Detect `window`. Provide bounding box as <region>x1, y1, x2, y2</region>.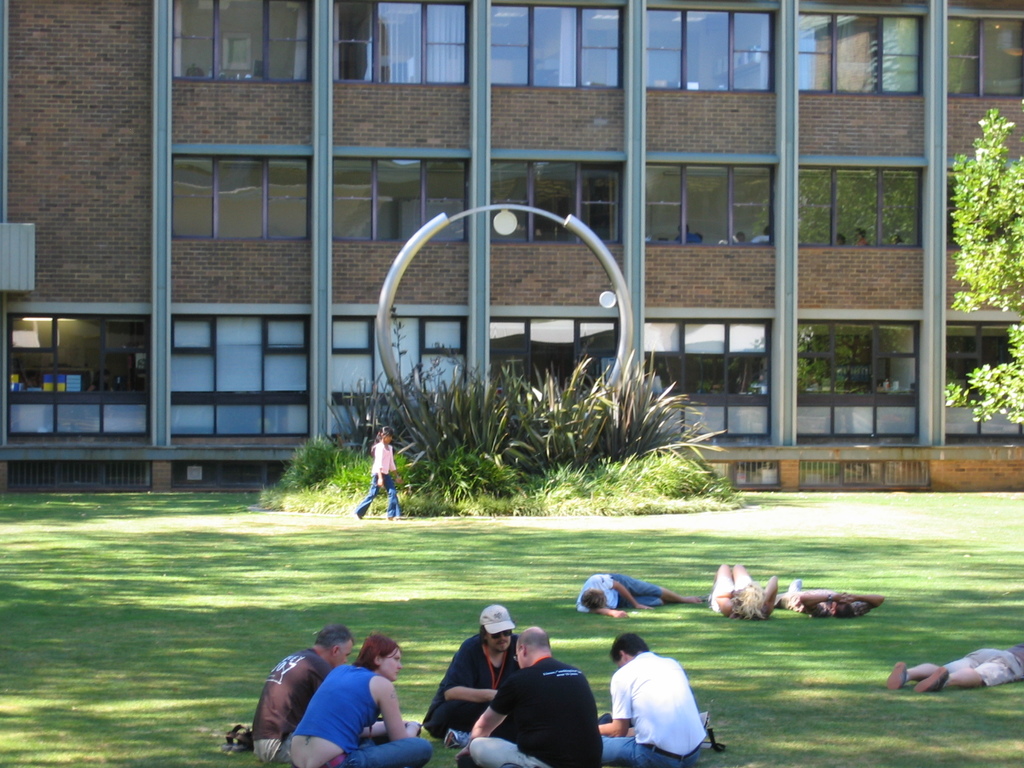
<region>488, 160, 625, 244</region>.
